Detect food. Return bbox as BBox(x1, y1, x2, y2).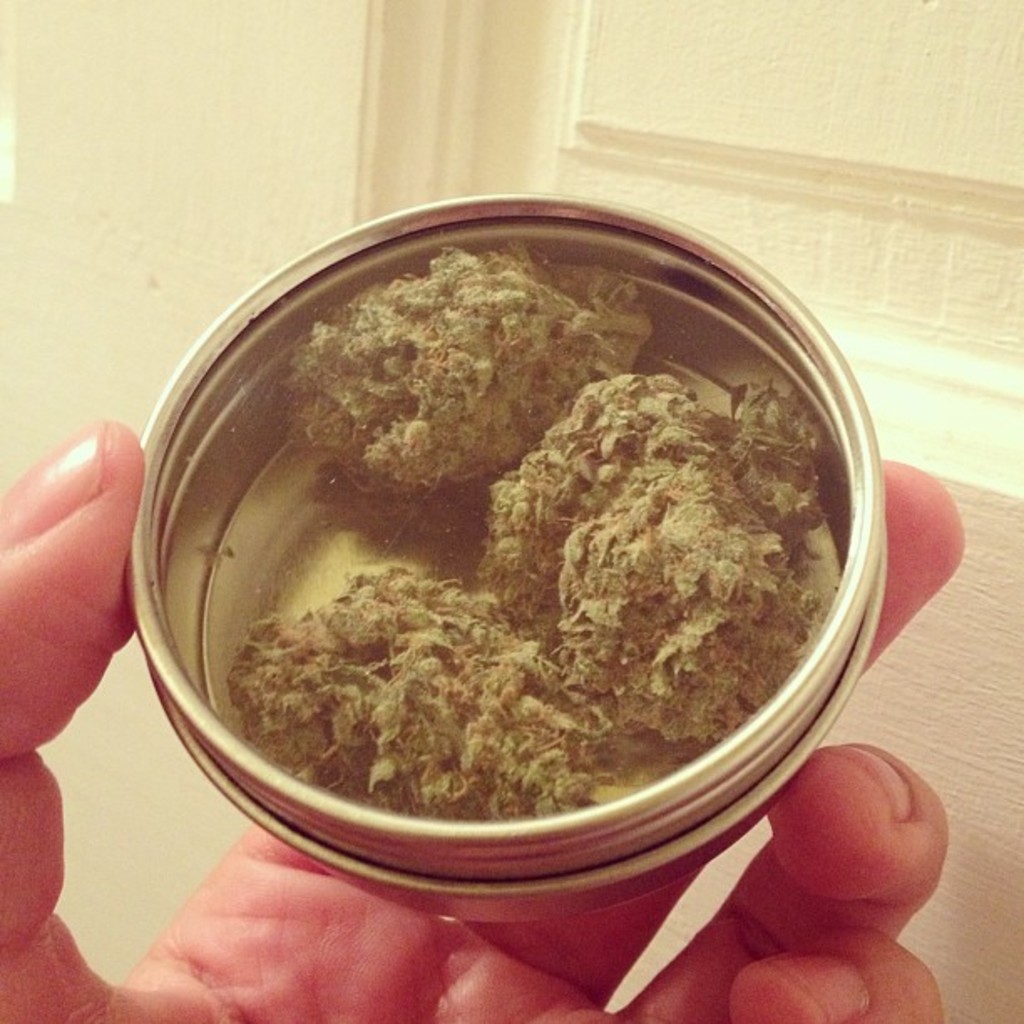
BBox(475, 363, 832, 760).
